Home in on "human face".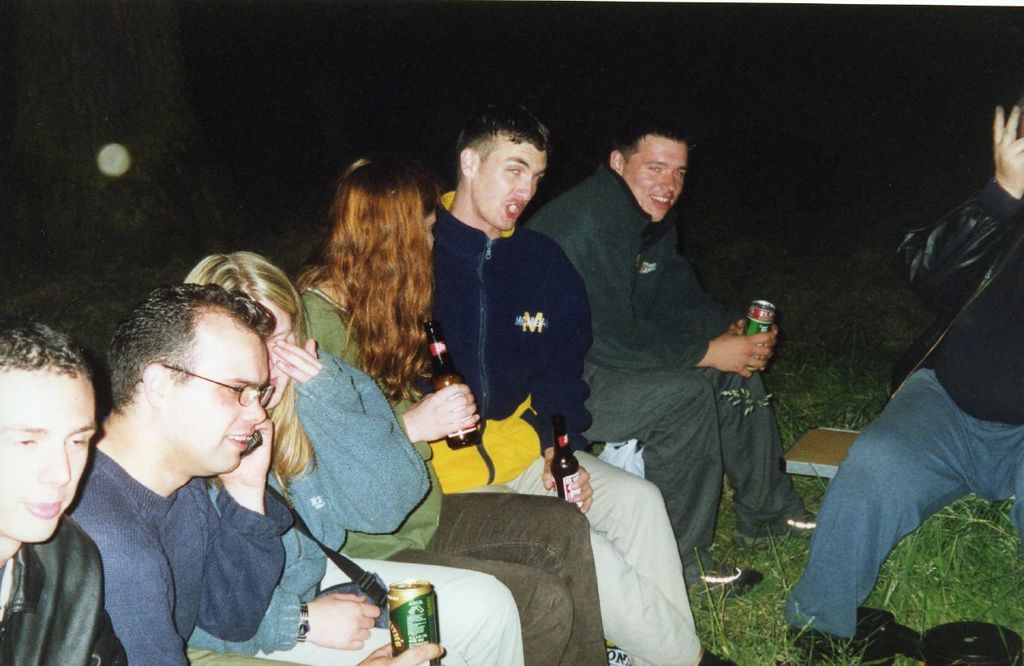
Homed in at 0:365:98:541.
